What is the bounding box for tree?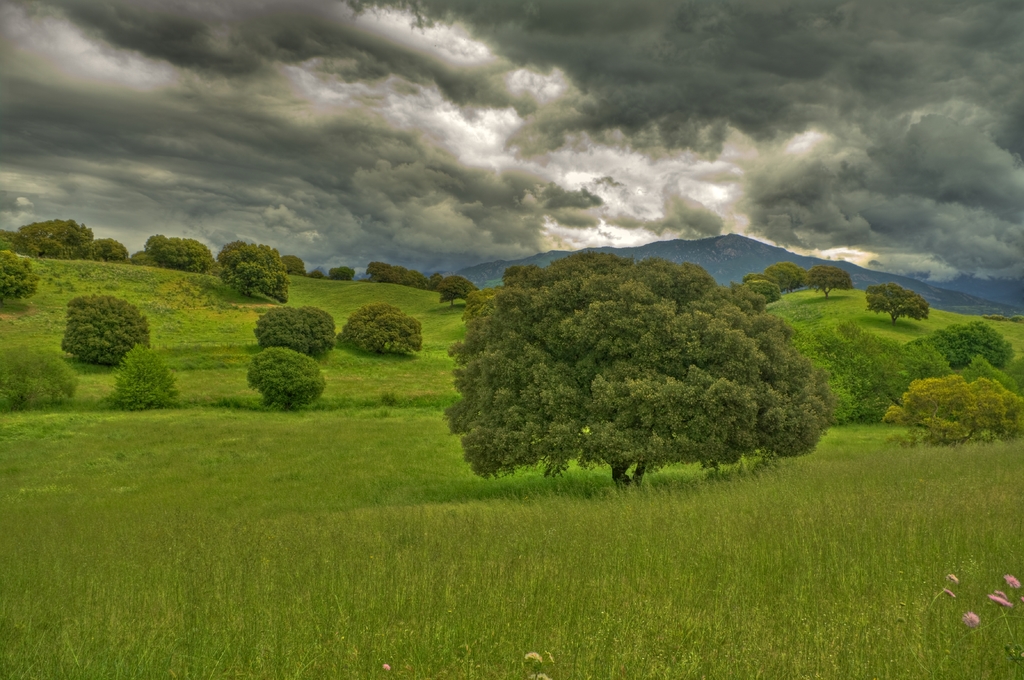
locate(278, 248, 312, 276).
